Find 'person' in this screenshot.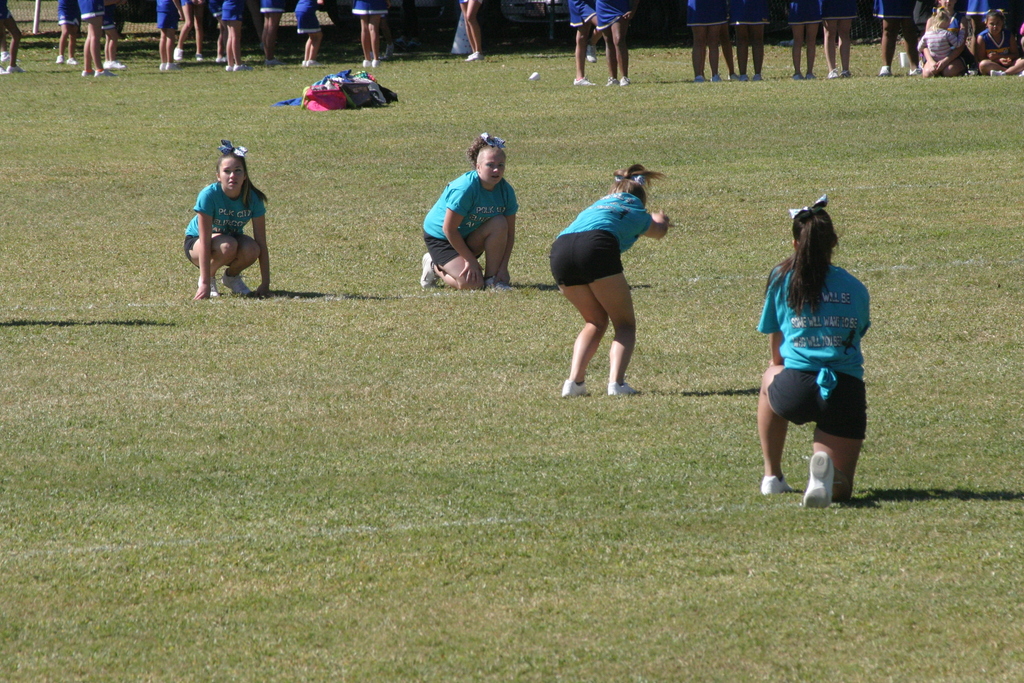
The bounding box for 'person' is BBox(417, 131, 522, 292).
